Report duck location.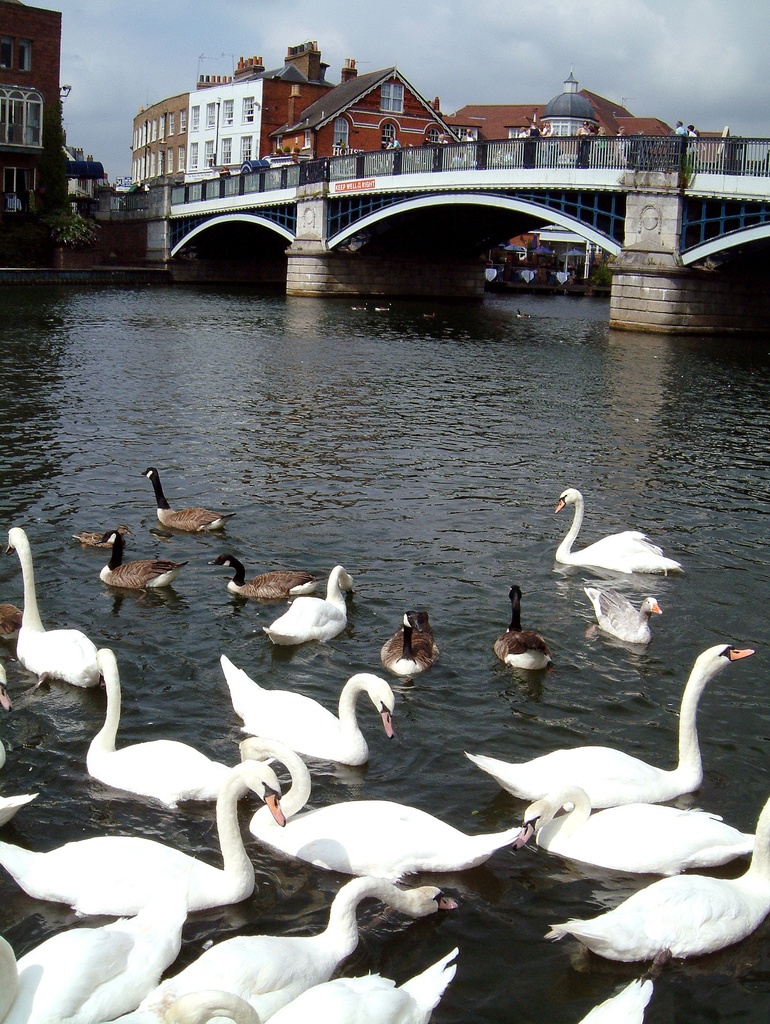
Report: [497,580,548,691].
